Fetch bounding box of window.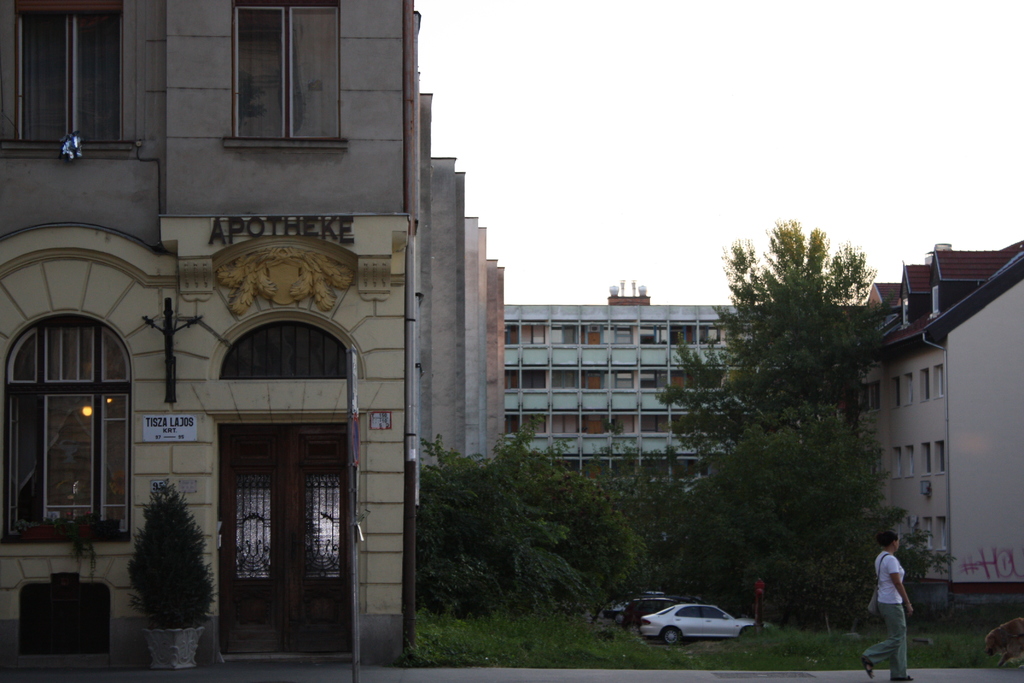
Bbox: region(4, 4, 138, 160).
